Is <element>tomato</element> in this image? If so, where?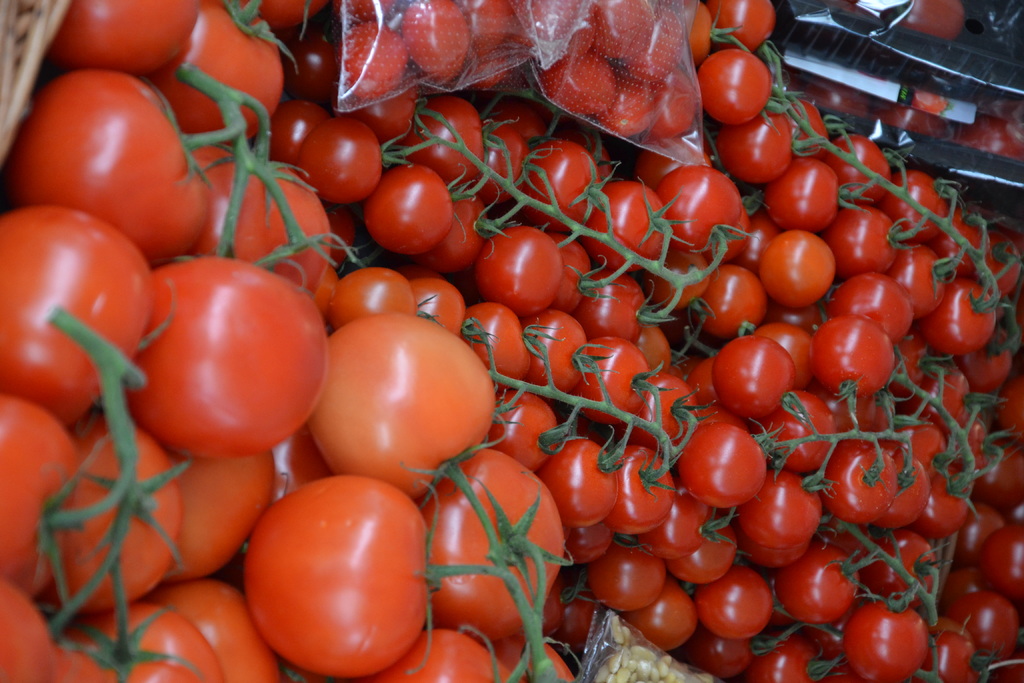
Yes, at <bbox>243, 481, 493, 679</bbox>.
